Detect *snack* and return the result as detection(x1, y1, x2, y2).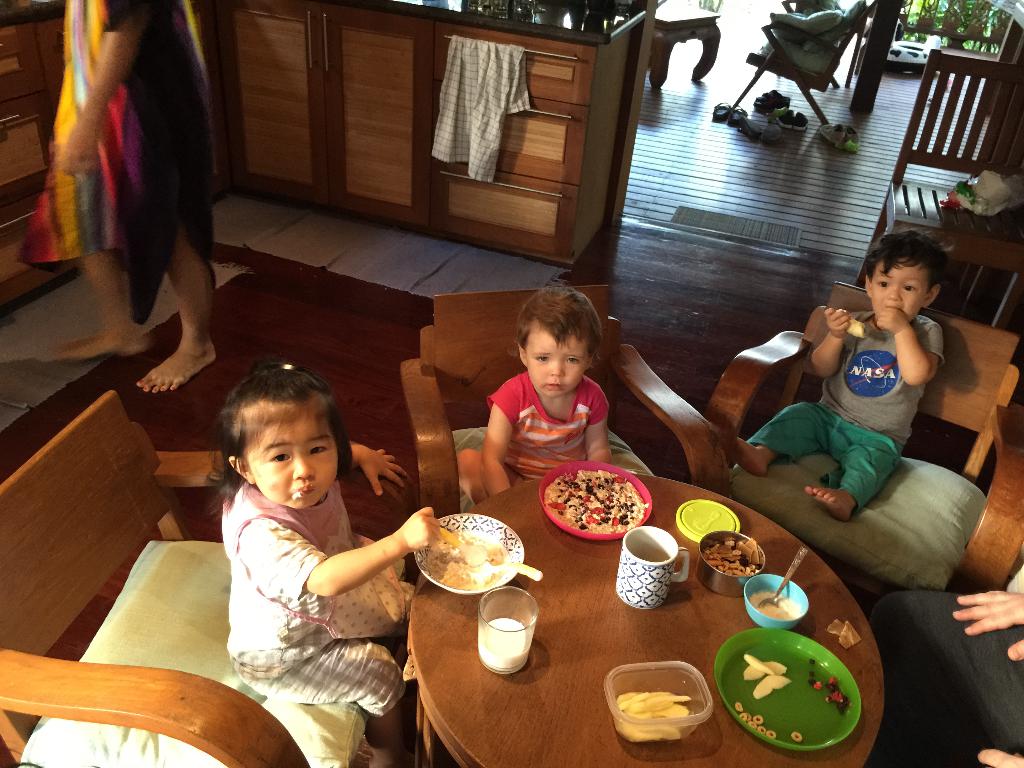
detection(544, 465, 648, 535).
